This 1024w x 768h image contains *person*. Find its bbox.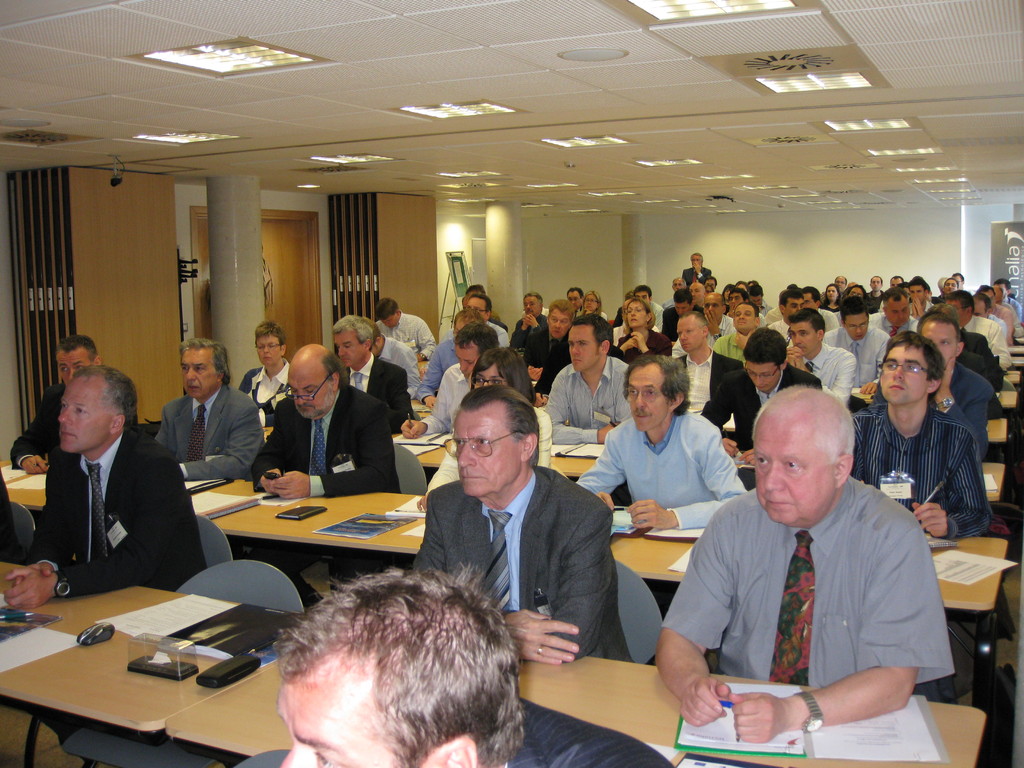
x1=22 y1=349 x2=200 y2=638.
